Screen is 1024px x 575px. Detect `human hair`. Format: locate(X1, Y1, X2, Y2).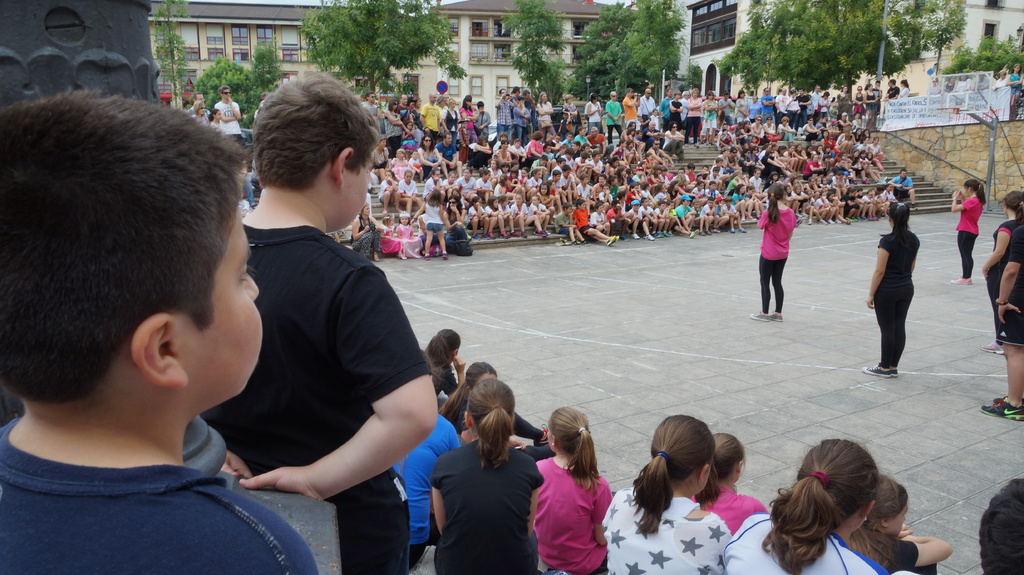
locate(765, 183, 787, 221).
